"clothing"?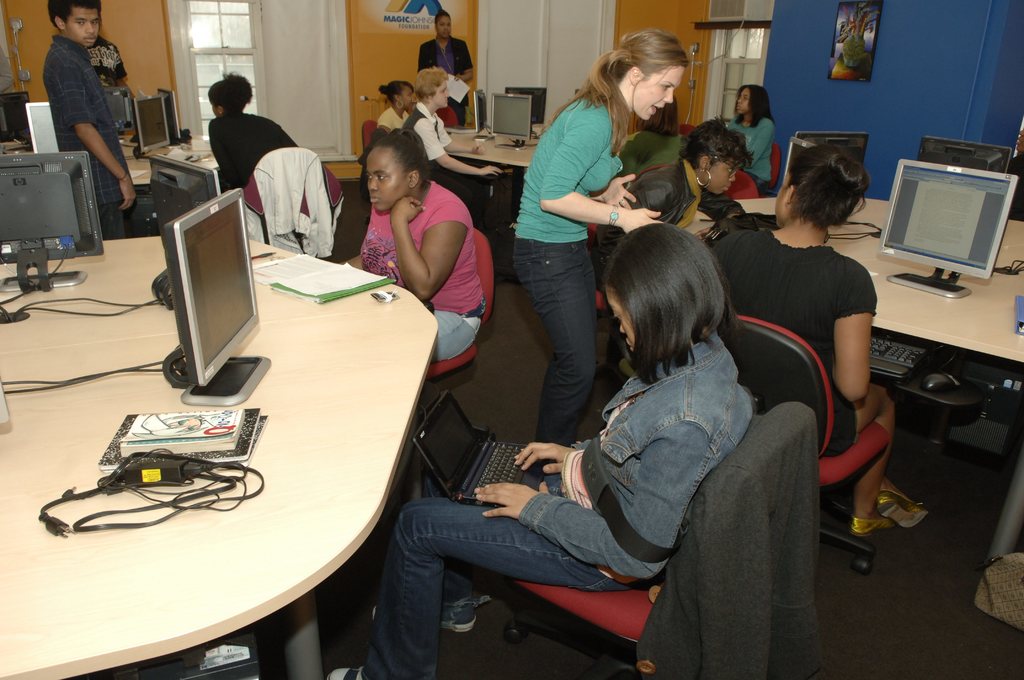
l=378, t=99, r=410, b=126
